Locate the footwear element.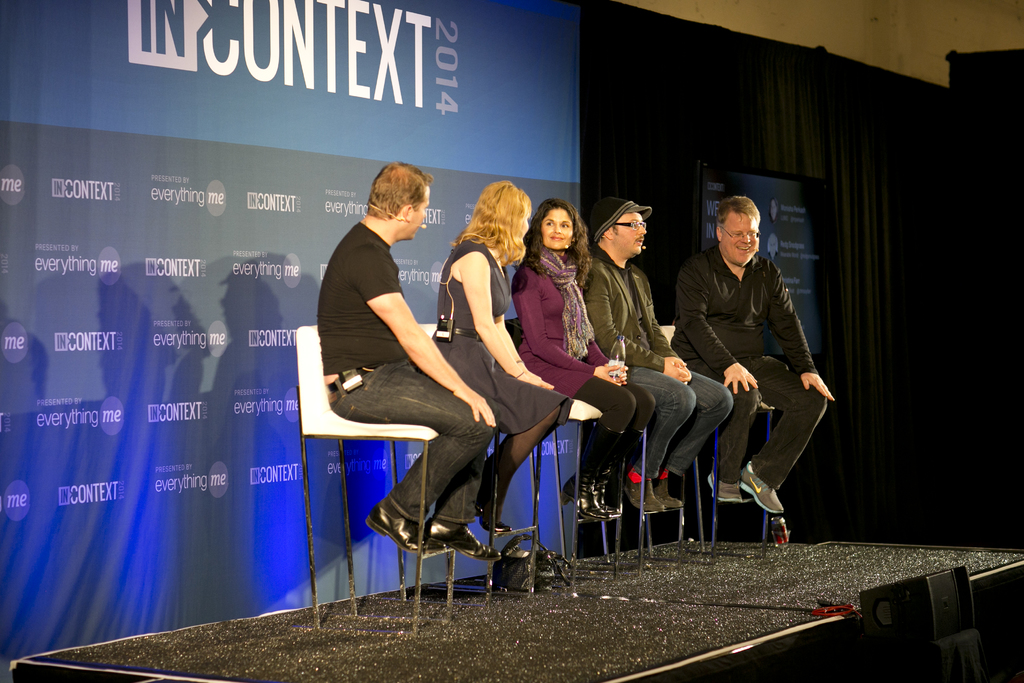
Element bbox: (426, 516, 504, 561).
